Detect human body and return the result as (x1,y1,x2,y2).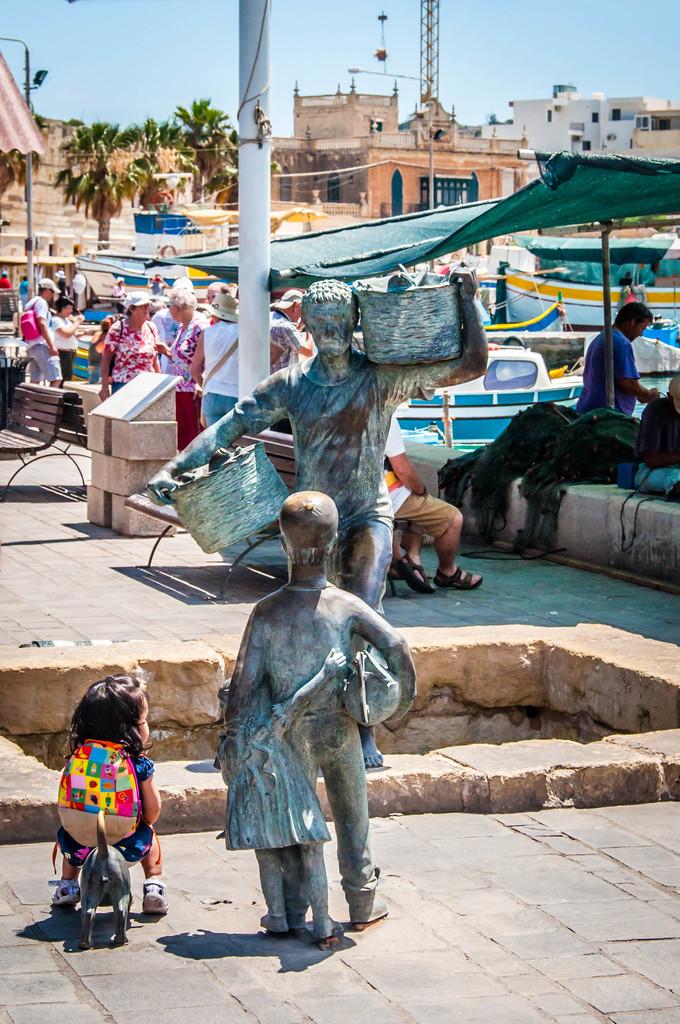
(577,312,677,426).
